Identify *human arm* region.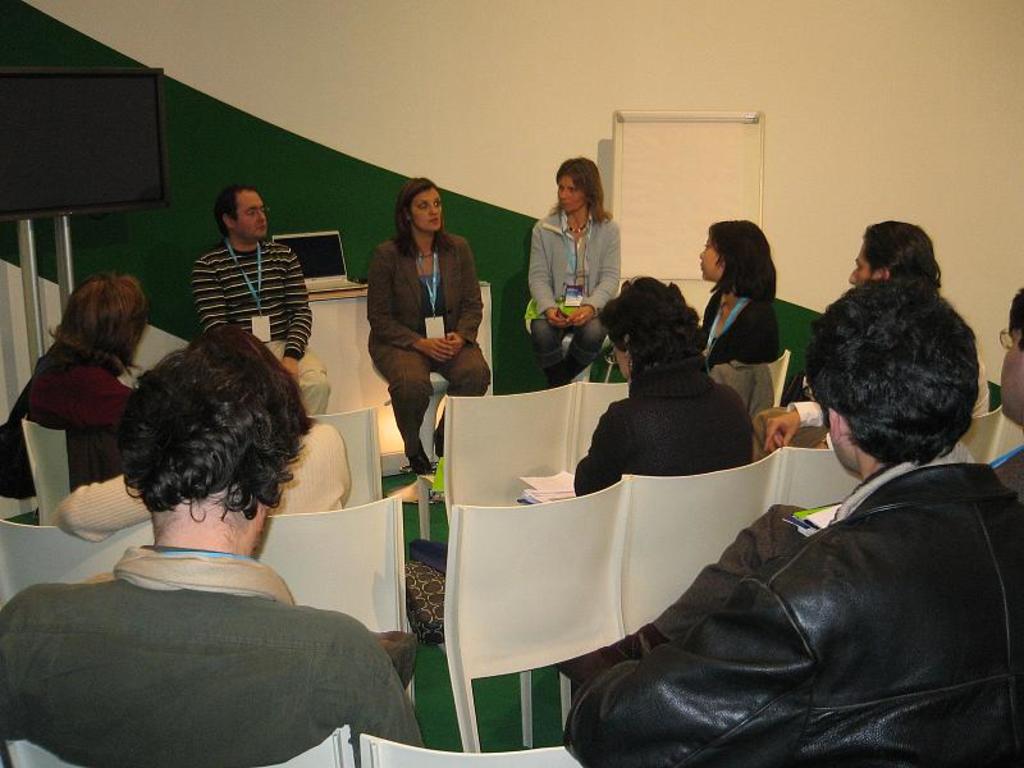
Region: (340, 657, 403, 731).
